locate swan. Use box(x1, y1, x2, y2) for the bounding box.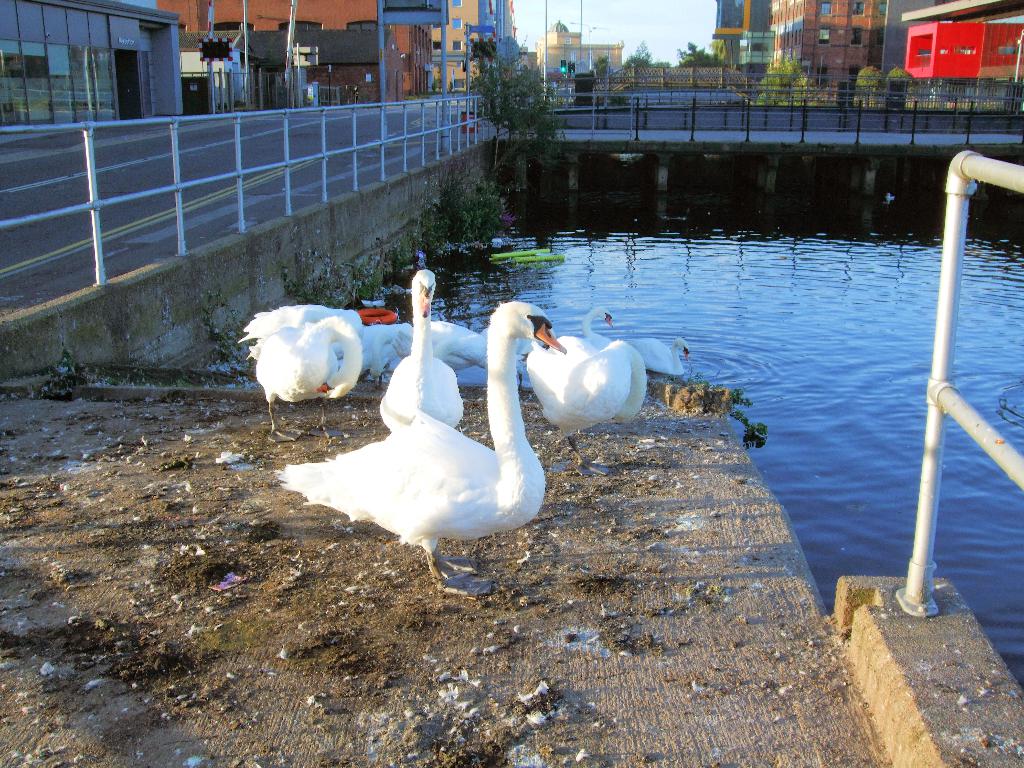
box(624, 333, 696, 373).
